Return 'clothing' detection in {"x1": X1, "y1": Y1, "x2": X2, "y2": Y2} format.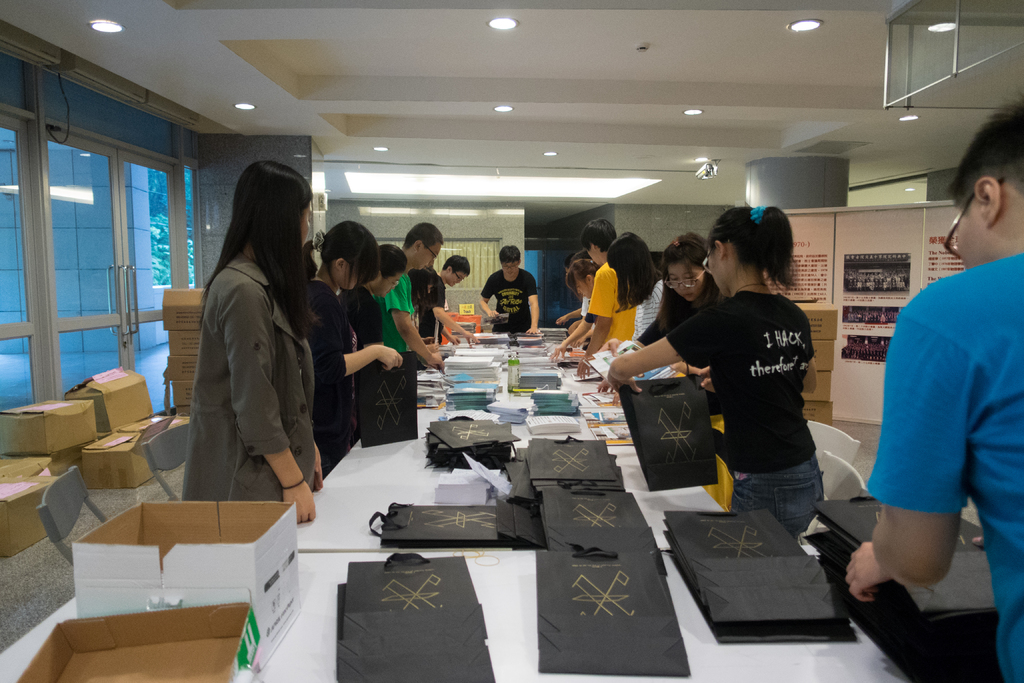
{"x1": 306, "y1": 277, "x2": 361, "y2": 474}.
